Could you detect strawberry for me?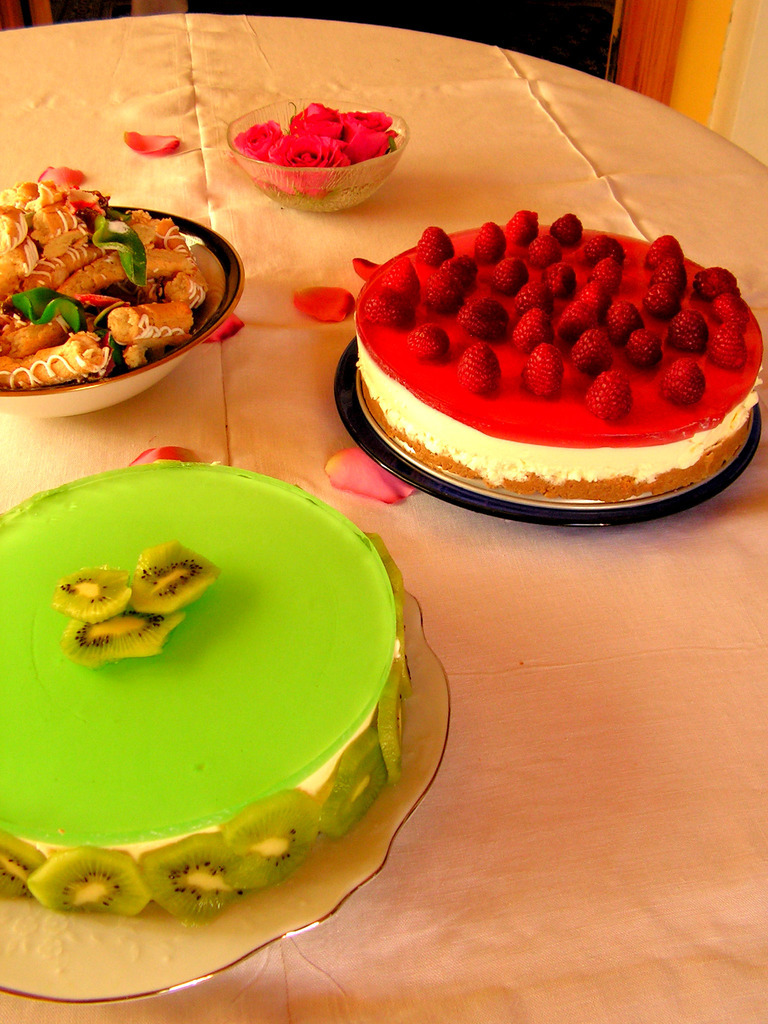
Detection result: x1=528 y1=346 x2=561 y2=390.
